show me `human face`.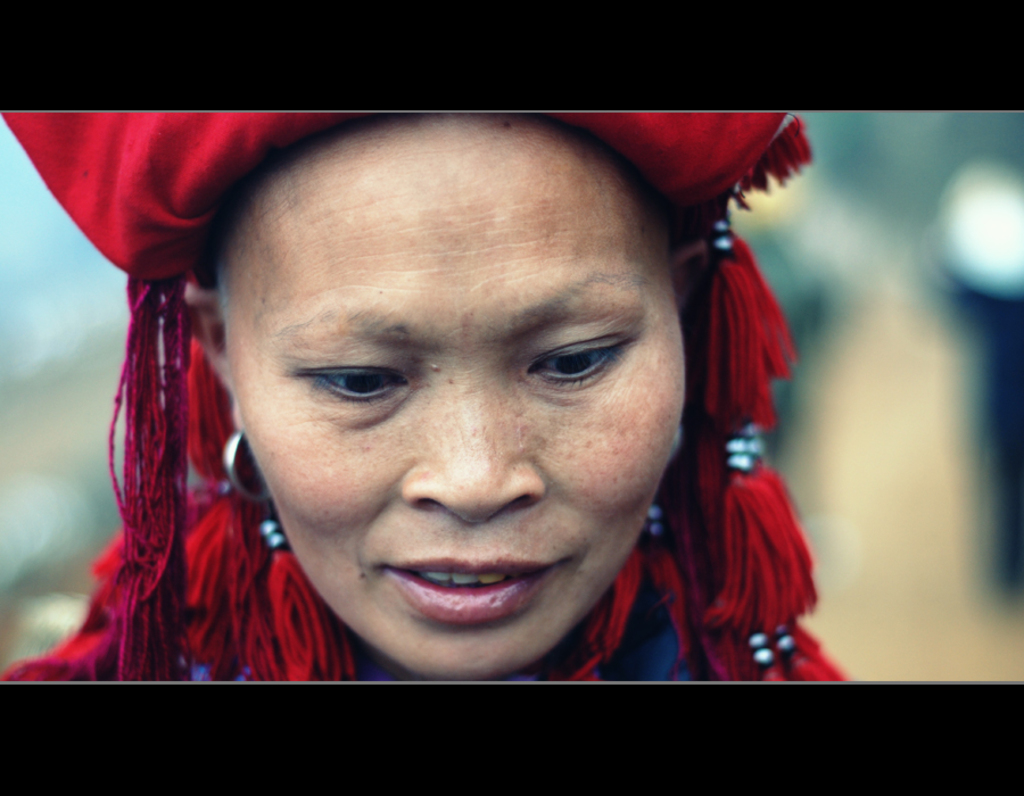
`human face` is here: bbox(221, 106, 685, 677).
